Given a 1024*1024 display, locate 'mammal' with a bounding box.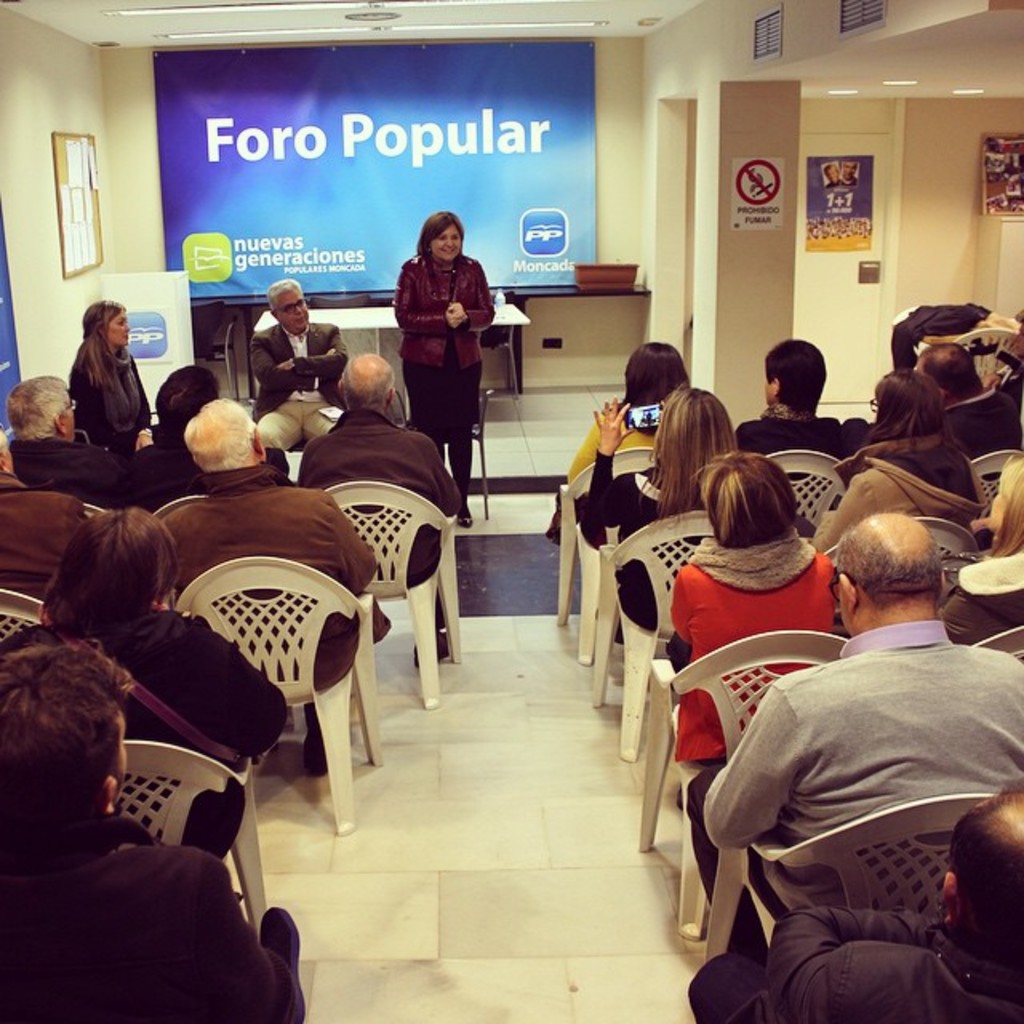
Located: Rect(142, 384, 398, 773).
